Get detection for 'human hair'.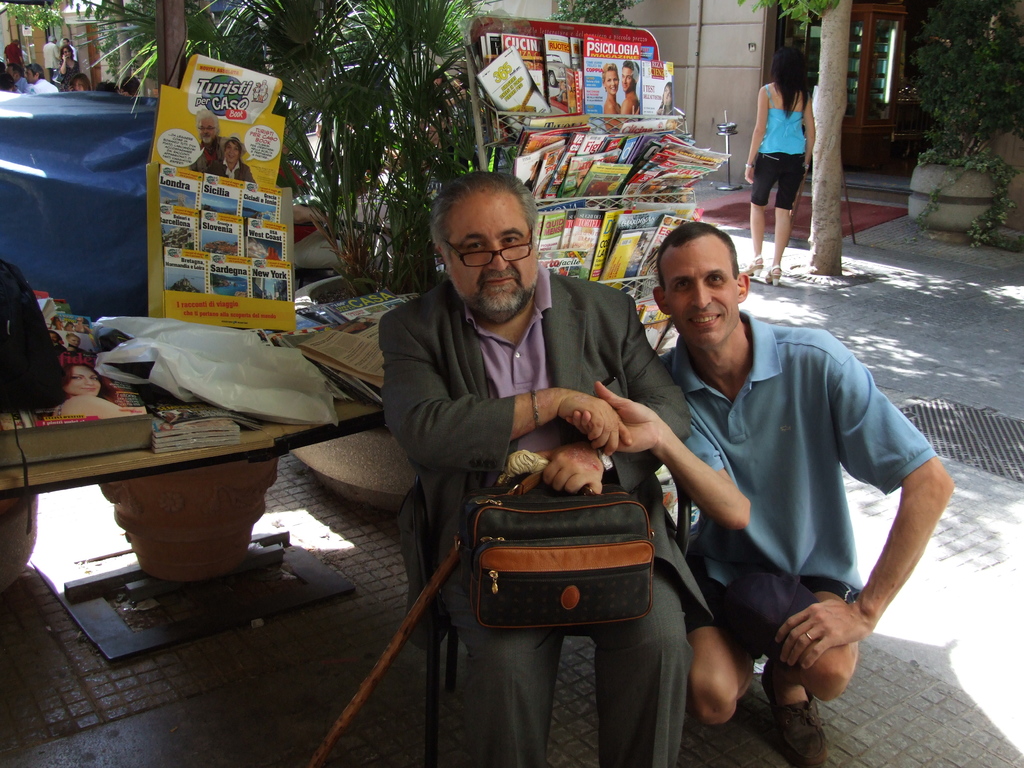
Detection: region(58, 43, 74, 65).
